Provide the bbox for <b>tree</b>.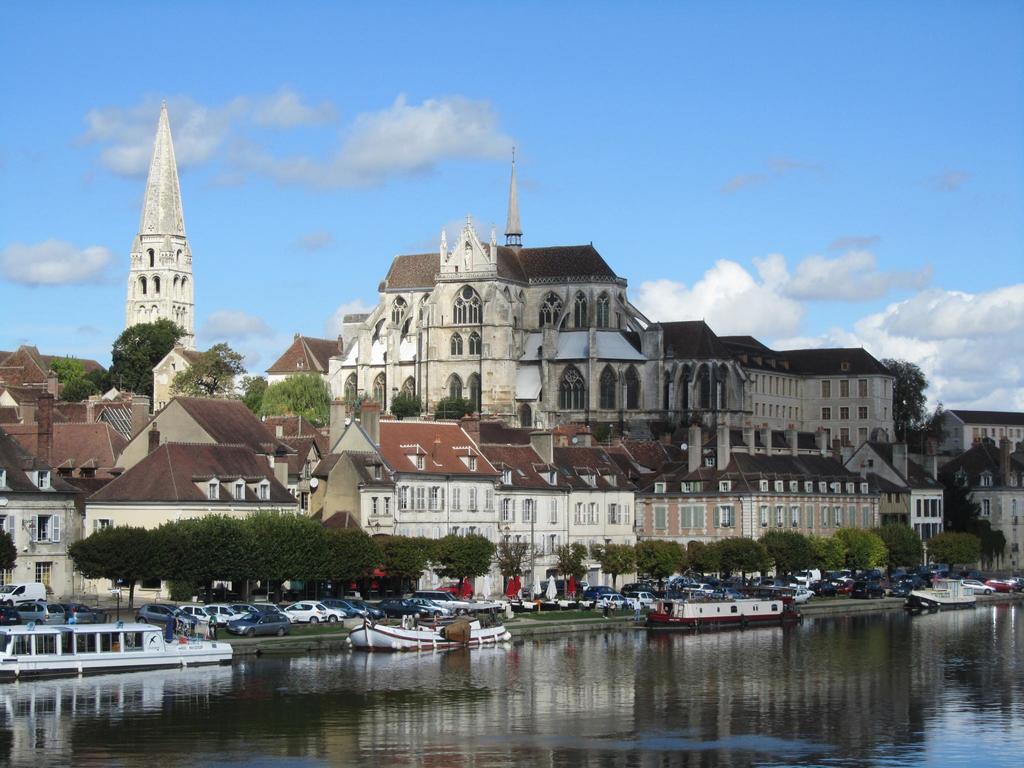
box(925, 405, 947, 441).
